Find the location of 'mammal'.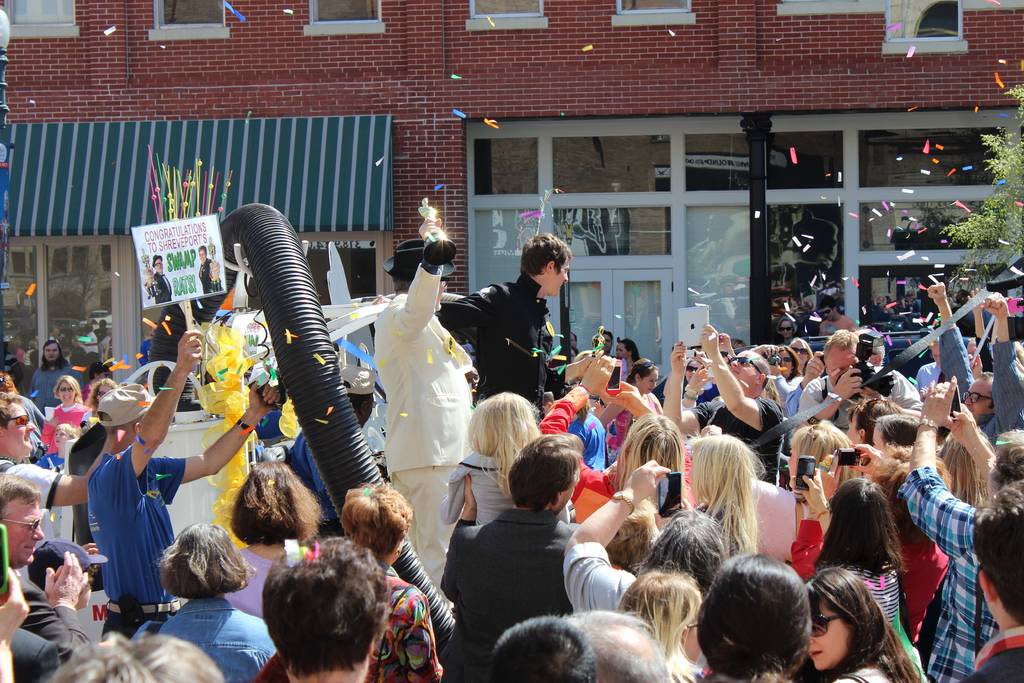
Location: bbox=(26, 536, 110, 598).
